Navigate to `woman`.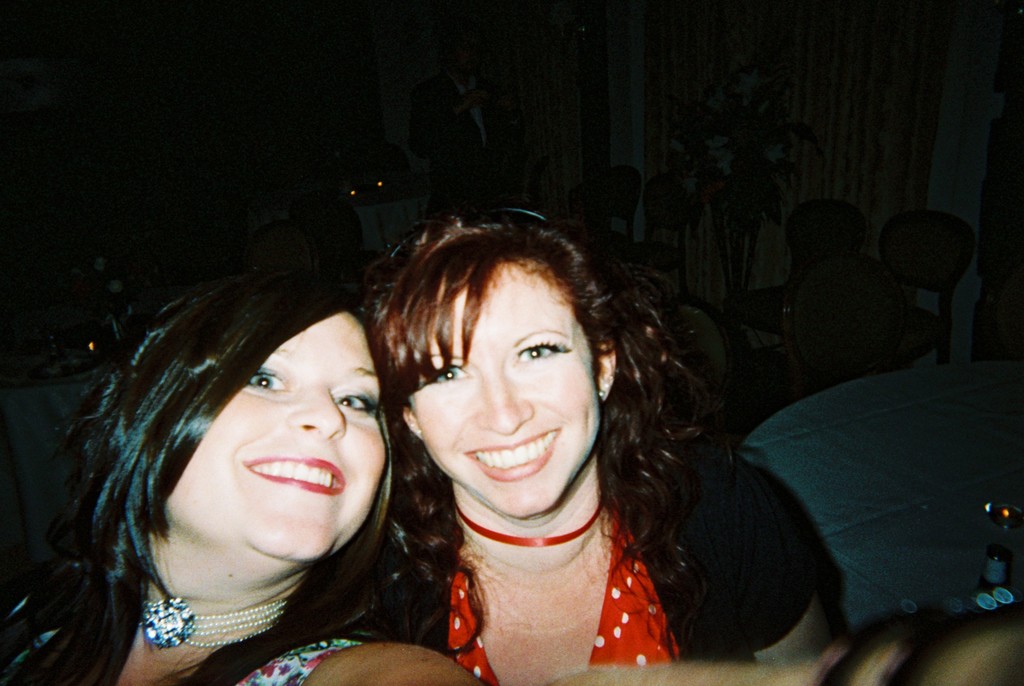
Navigation target: detection(350, 200, 835, 685).
